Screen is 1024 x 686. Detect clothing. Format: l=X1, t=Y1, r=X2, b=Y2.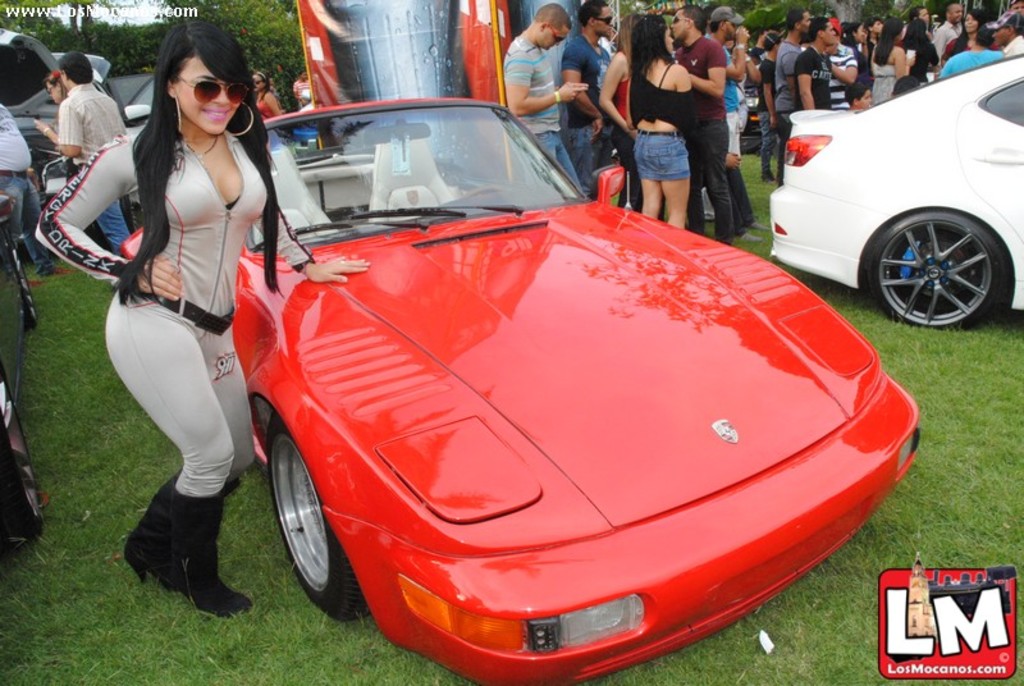
l=28, t=120, r=311, b=509.
